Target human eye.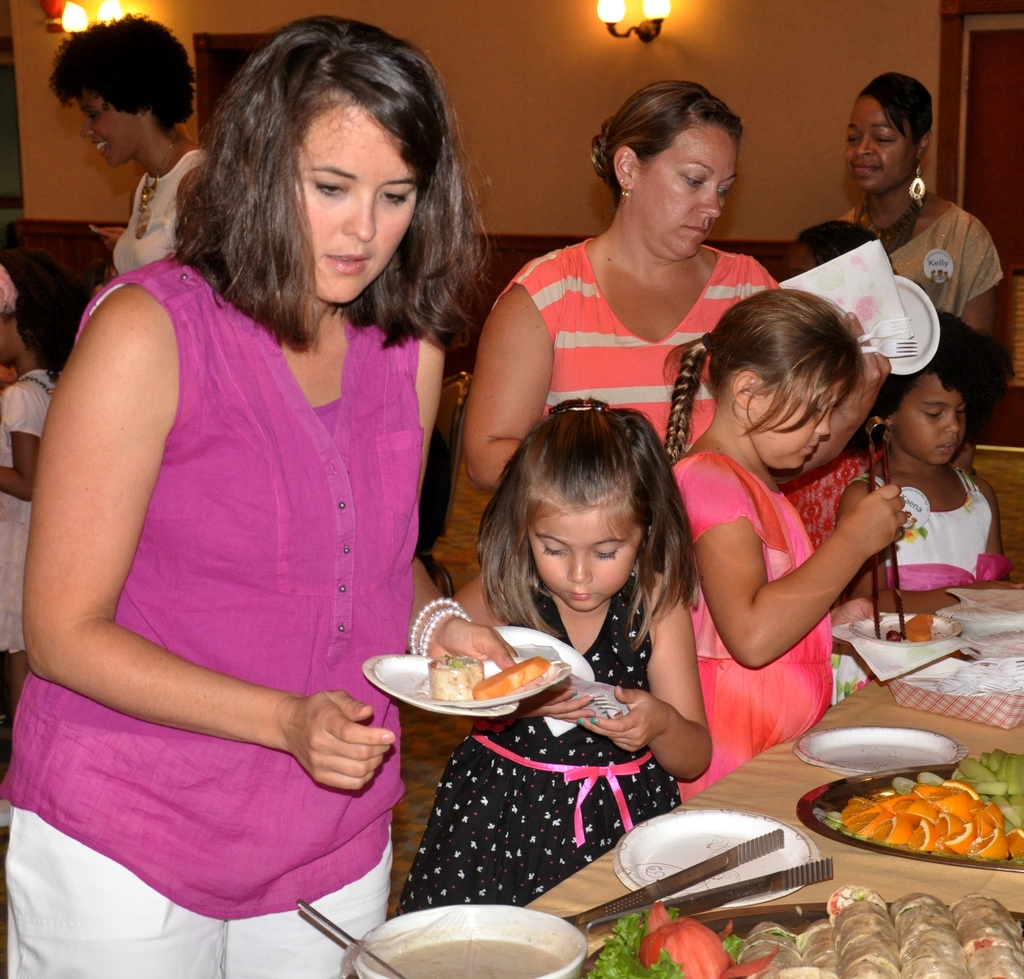
Target region: 373/185/419/208.
